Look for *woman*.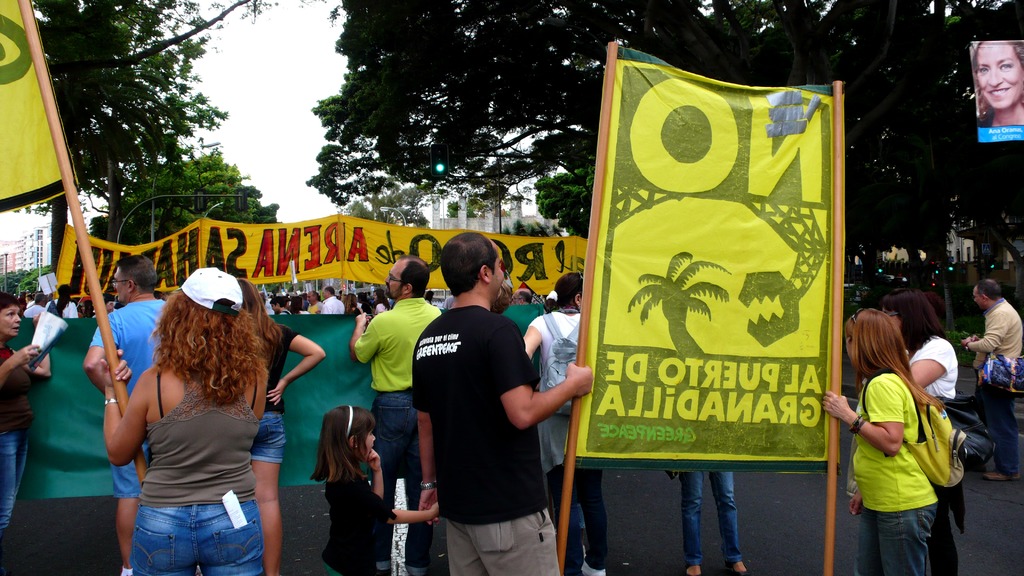
Found: [46,284,81,321].
